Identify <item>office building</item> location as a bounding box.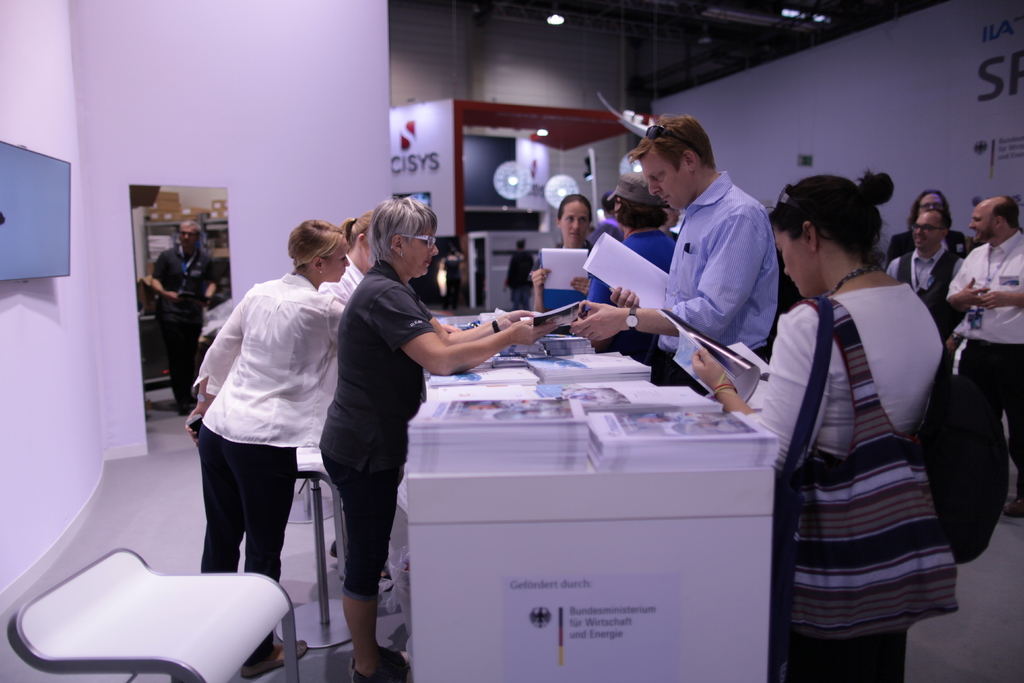
box=[49, 54, 890, 682].
